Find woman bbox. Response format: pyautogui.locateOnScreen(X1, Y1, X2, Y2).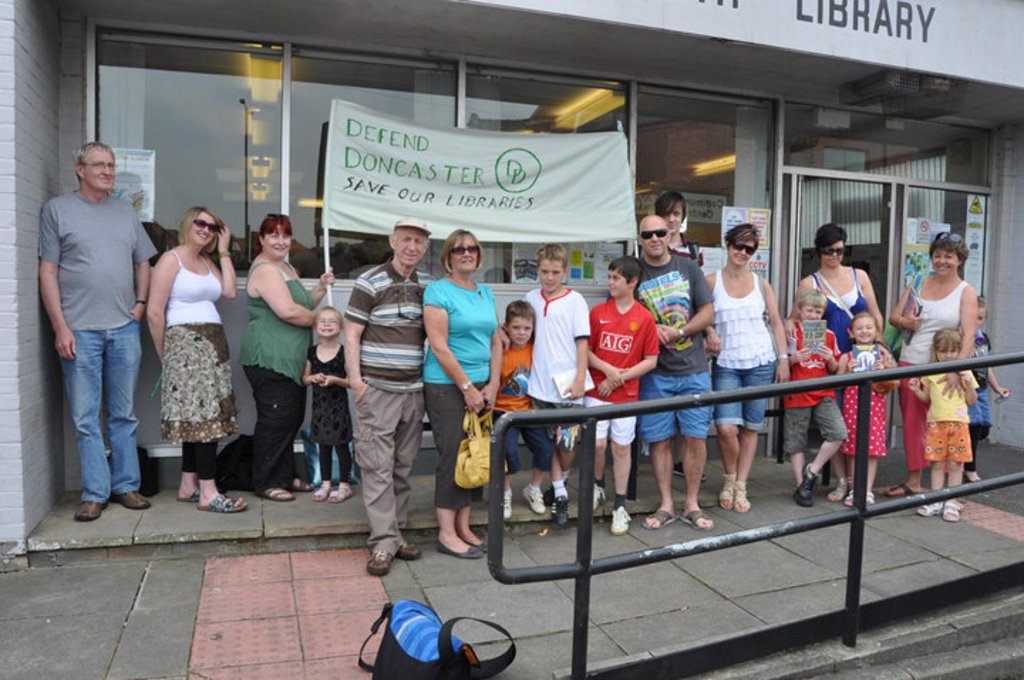
pyautogui.locateOnScreen(421, 229, 502, 558).
